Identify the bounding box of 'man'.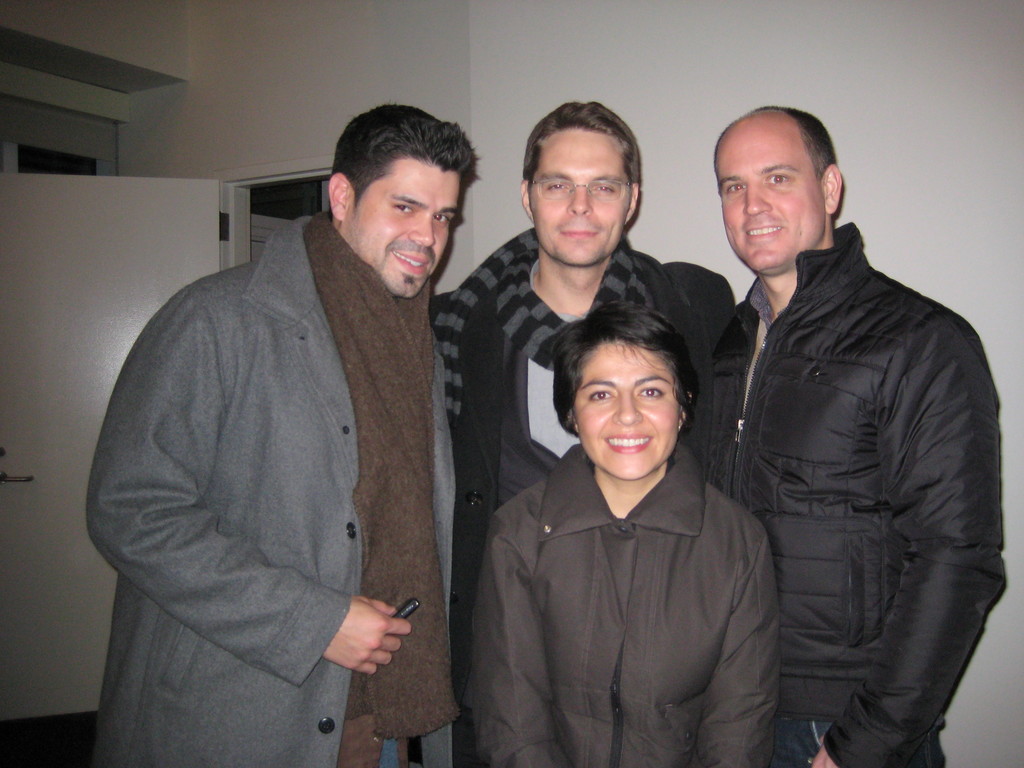
left=435, top=104, right=742, bottom=767.
